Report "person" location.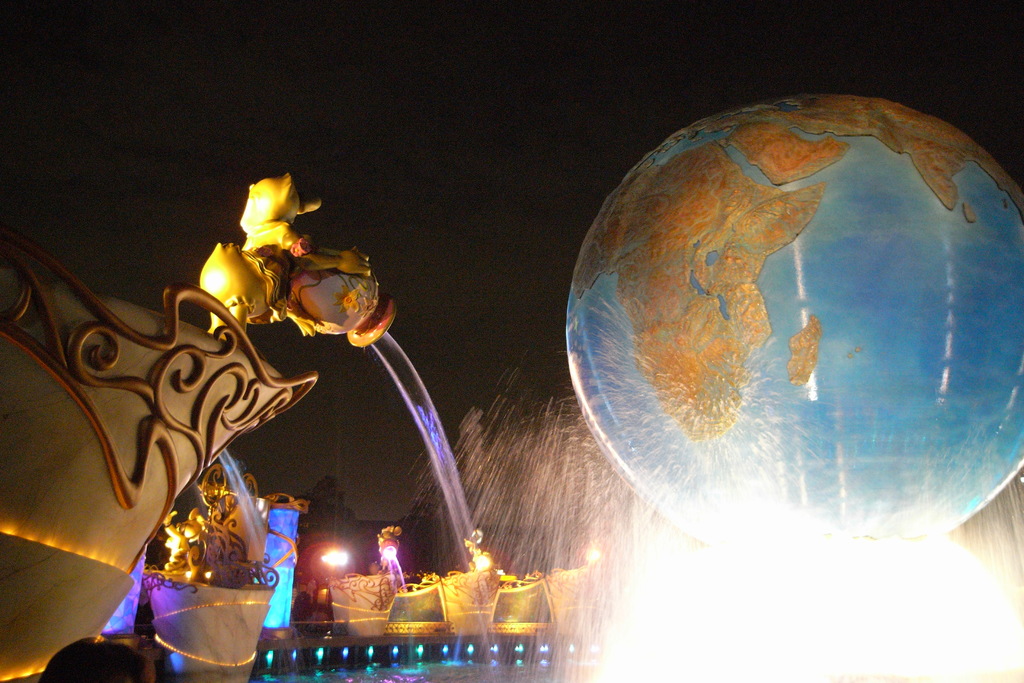
Report: left=40, top=638, right=151, bottom=682.
